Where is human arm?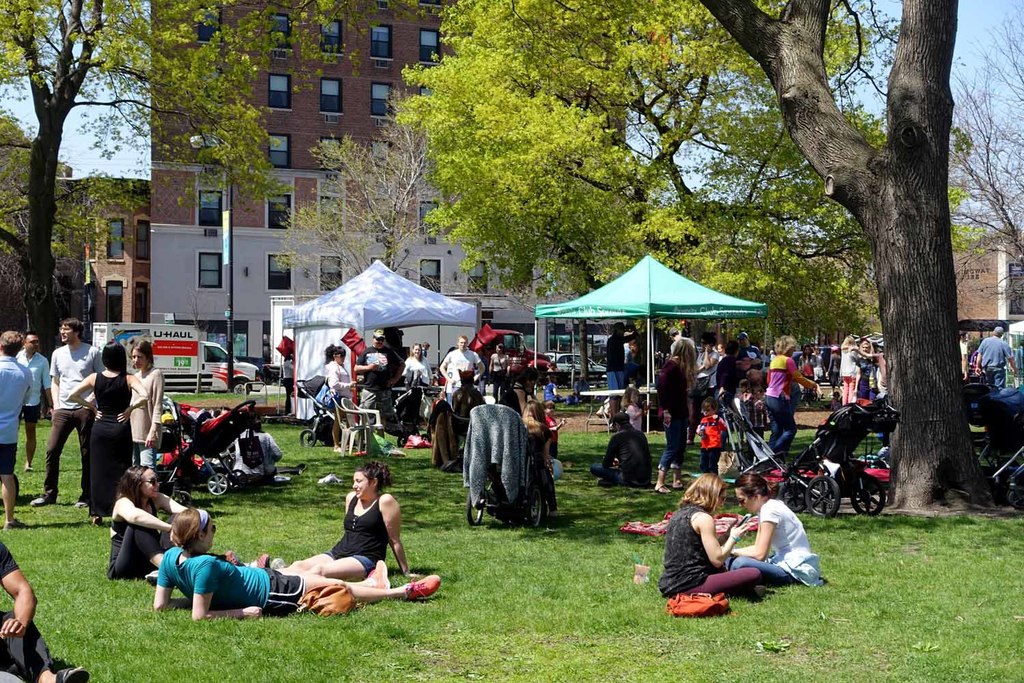
pyautogui.locateOnScreen(150, 551, 188, 612).
